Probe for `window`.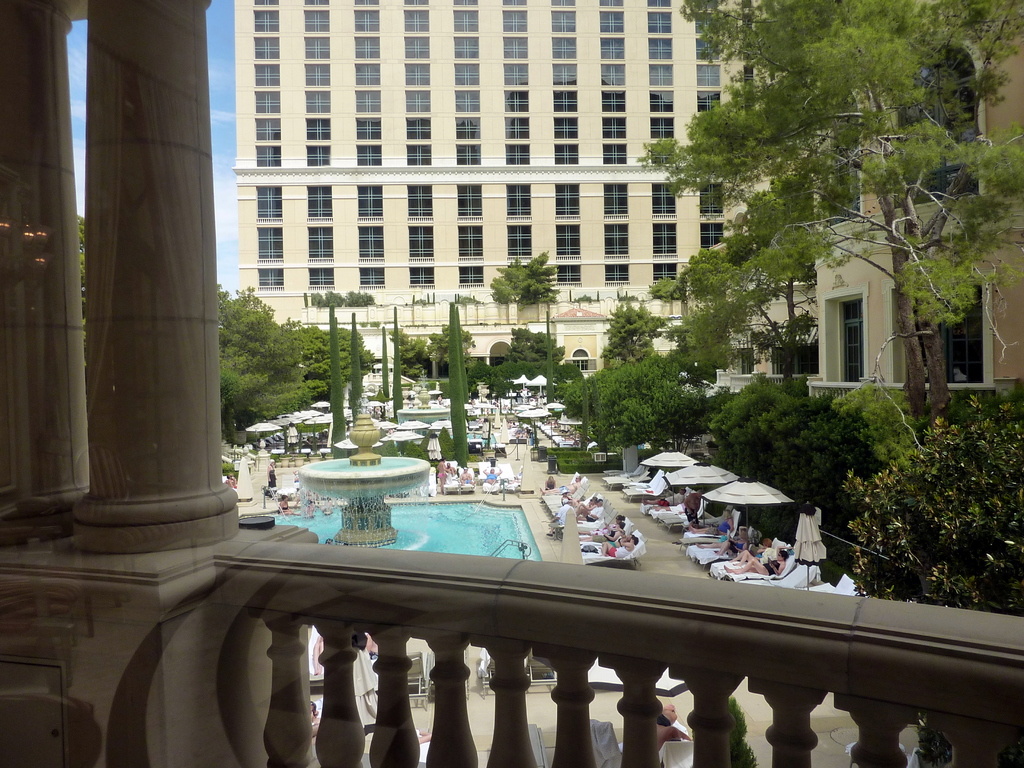
Probe result: <bbox>255, 90, 282, 109</bbox>.
